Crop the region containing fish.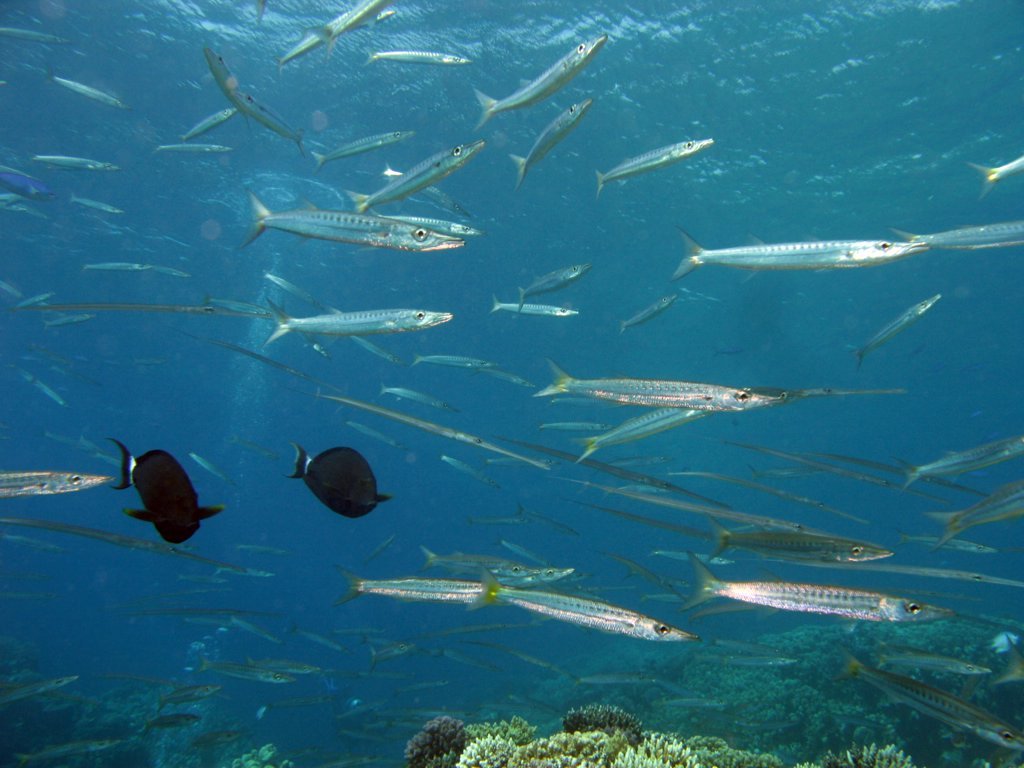
Crop region: 0/281/26/302.
